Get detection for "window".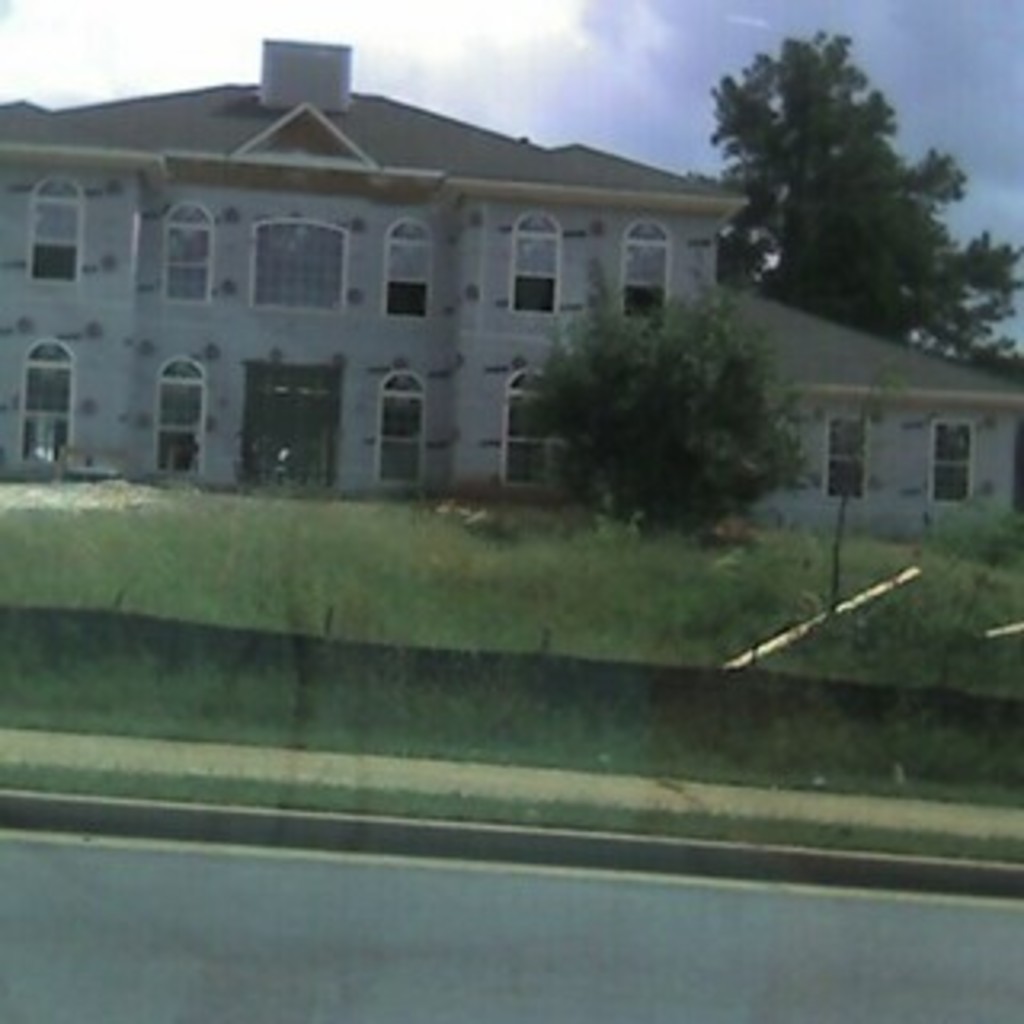
Detection: pyautogui.locateOnScreen(381, 211, 432, 320).
